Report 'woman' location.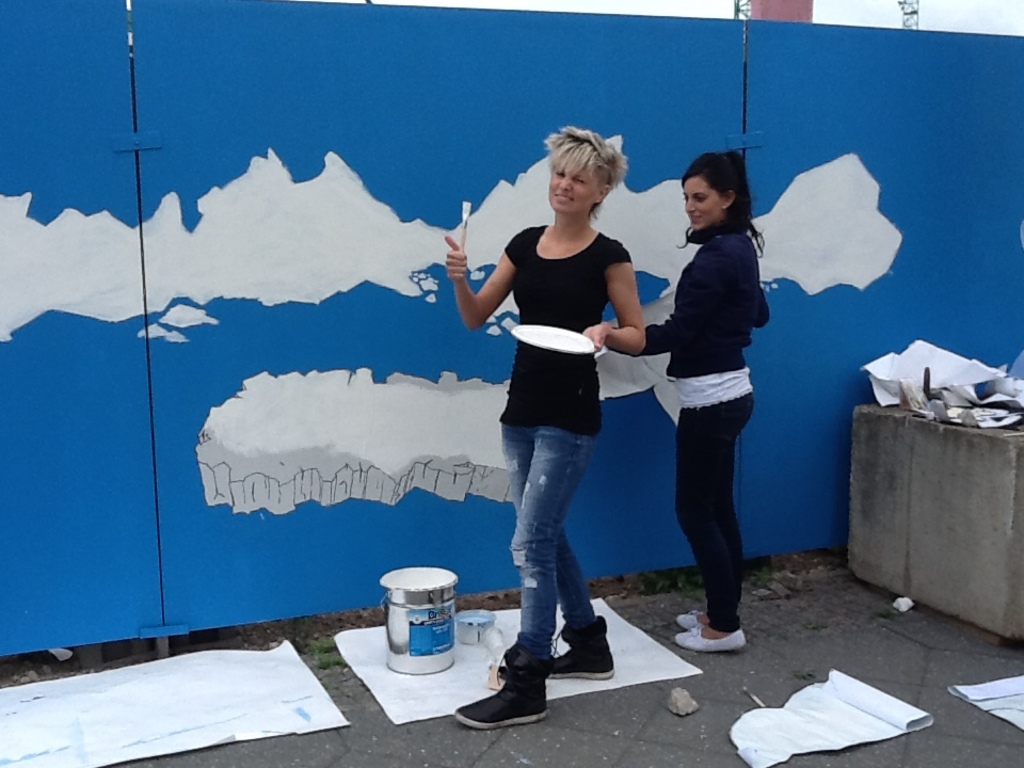
Report: pyautogui.locateOnScreen(607, 146, 771, 660).
